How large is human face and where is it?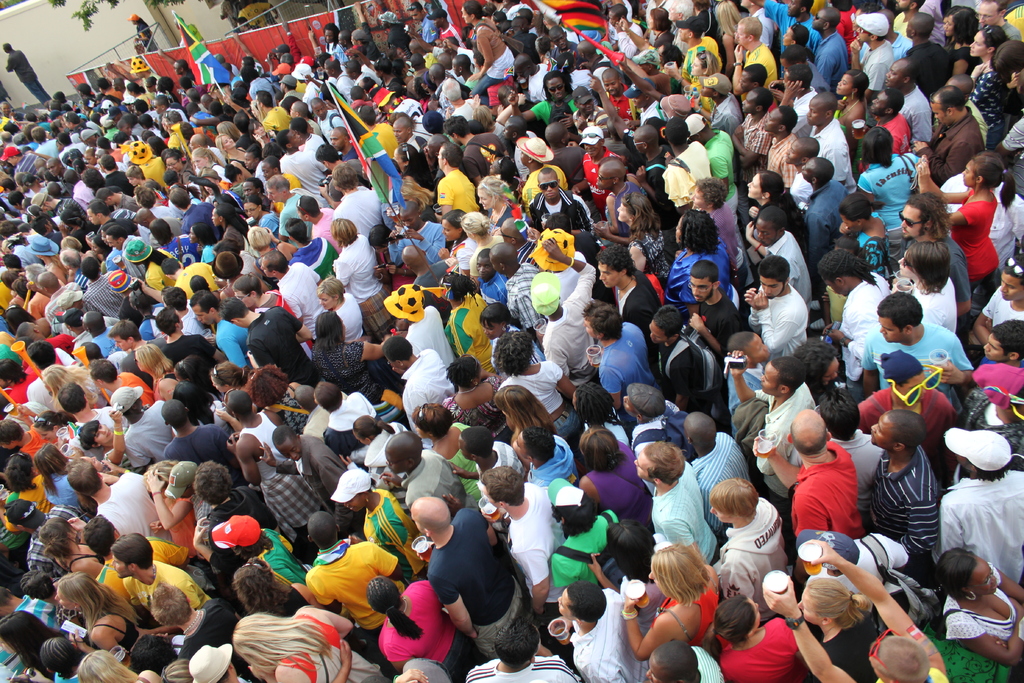
Bounding box: {"left": 451, "top": 60, "right": 461, "bottom": 76}.
